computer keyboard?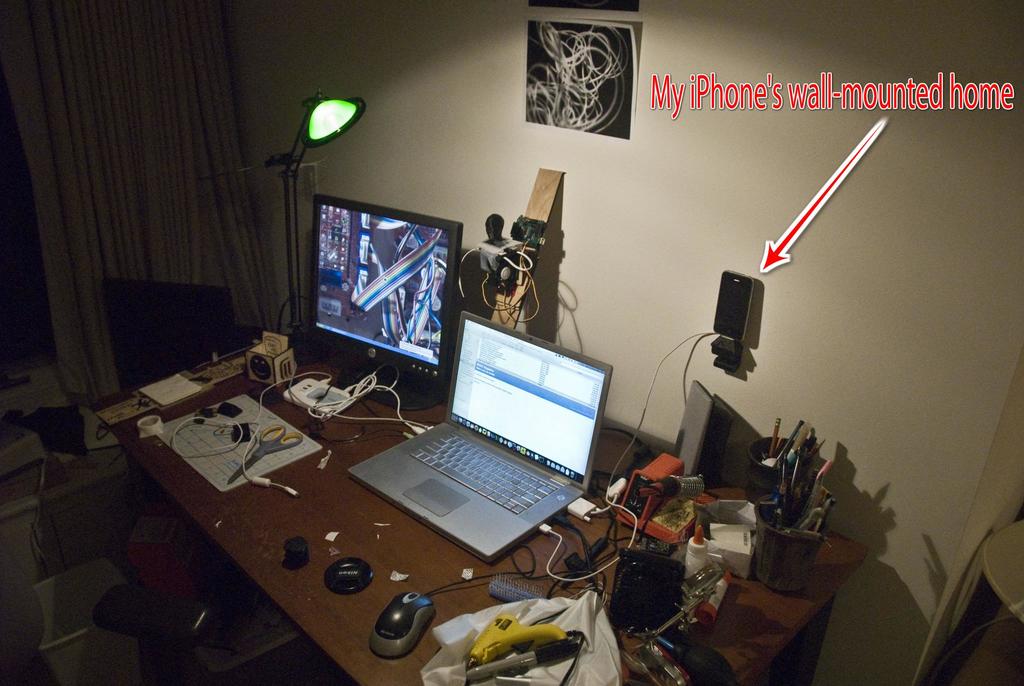
select_region(410, 433, 556, 514)
